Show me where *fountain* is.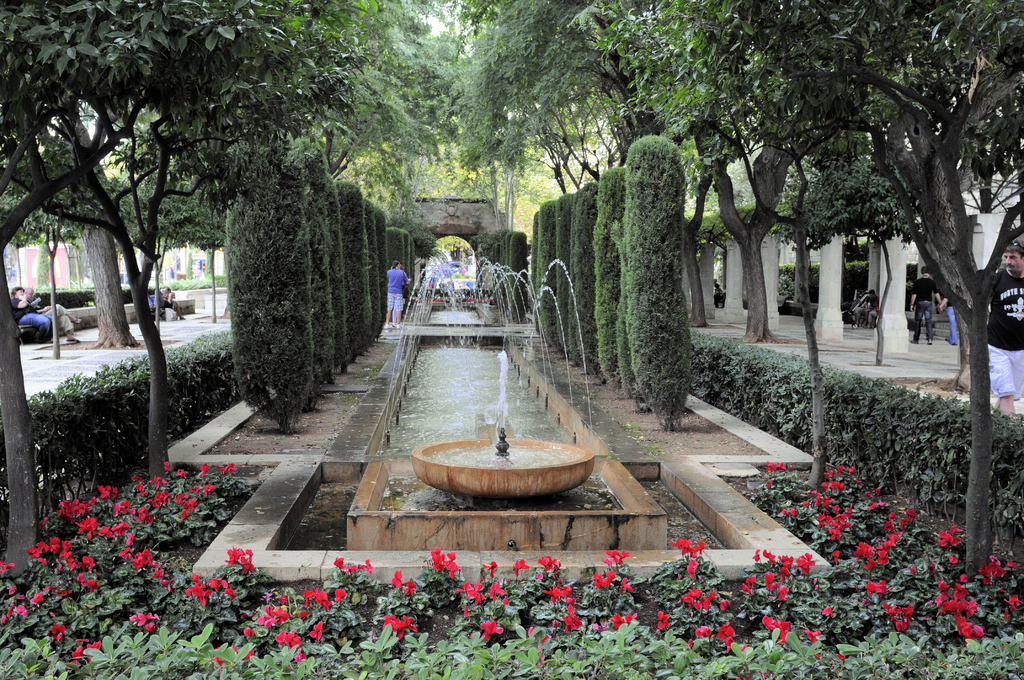
*fountain* is at (349,220,616,526).
